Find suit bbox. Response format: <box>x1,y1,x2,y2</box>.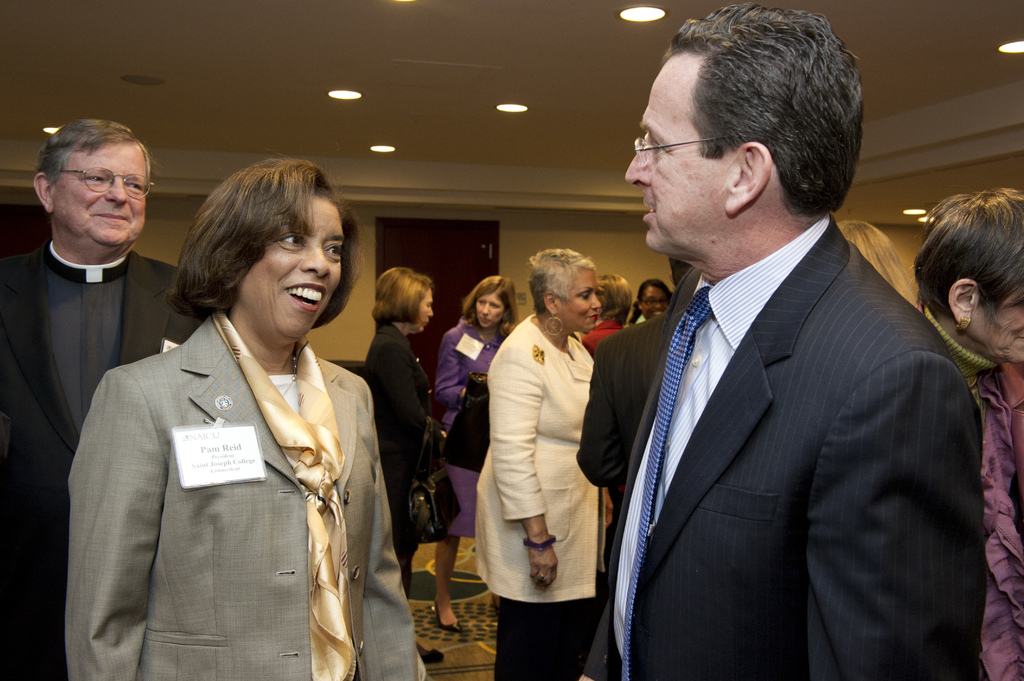
<box>68,313,434,680</box>.
